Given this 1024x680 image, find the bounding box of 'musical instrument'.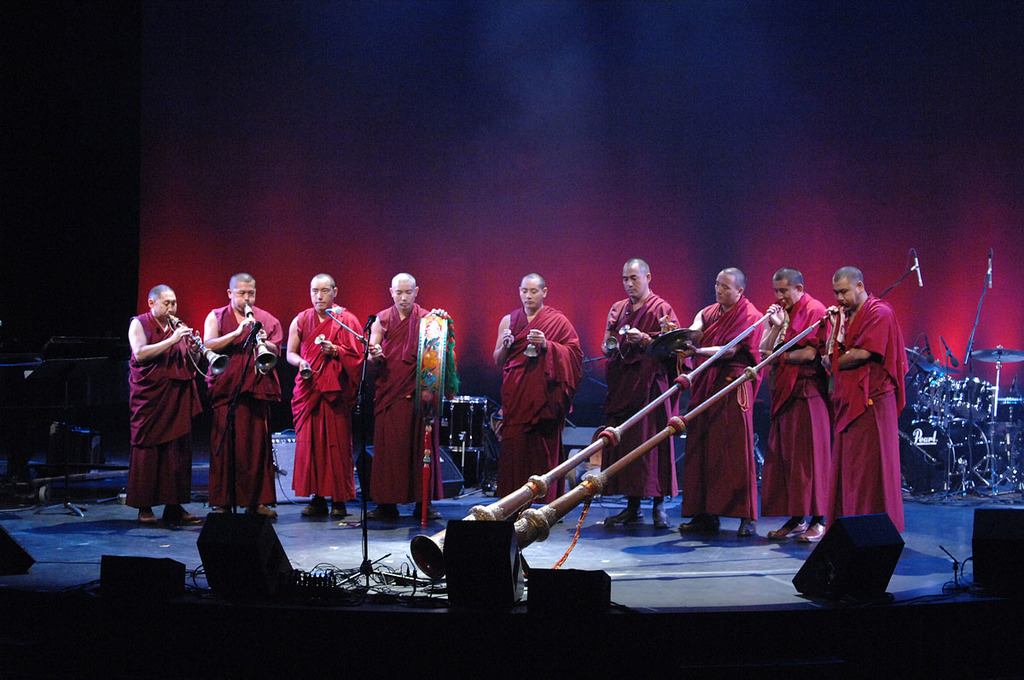
x1=603 y1=335 x2=620 y2=354.
